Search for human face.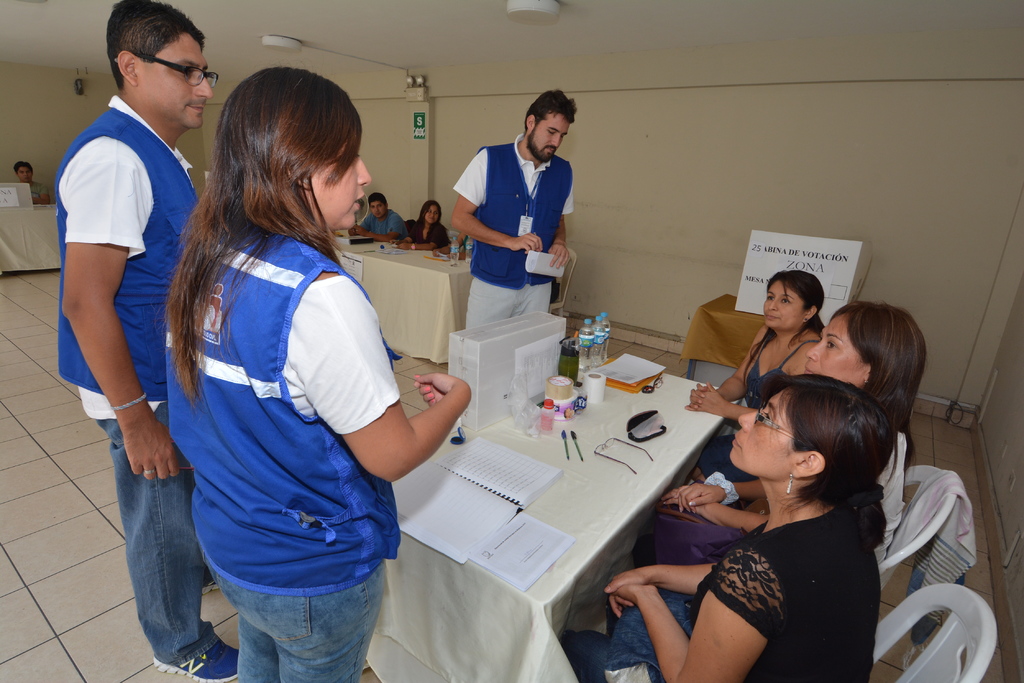
Found at region(532, 110, 568, 157).
